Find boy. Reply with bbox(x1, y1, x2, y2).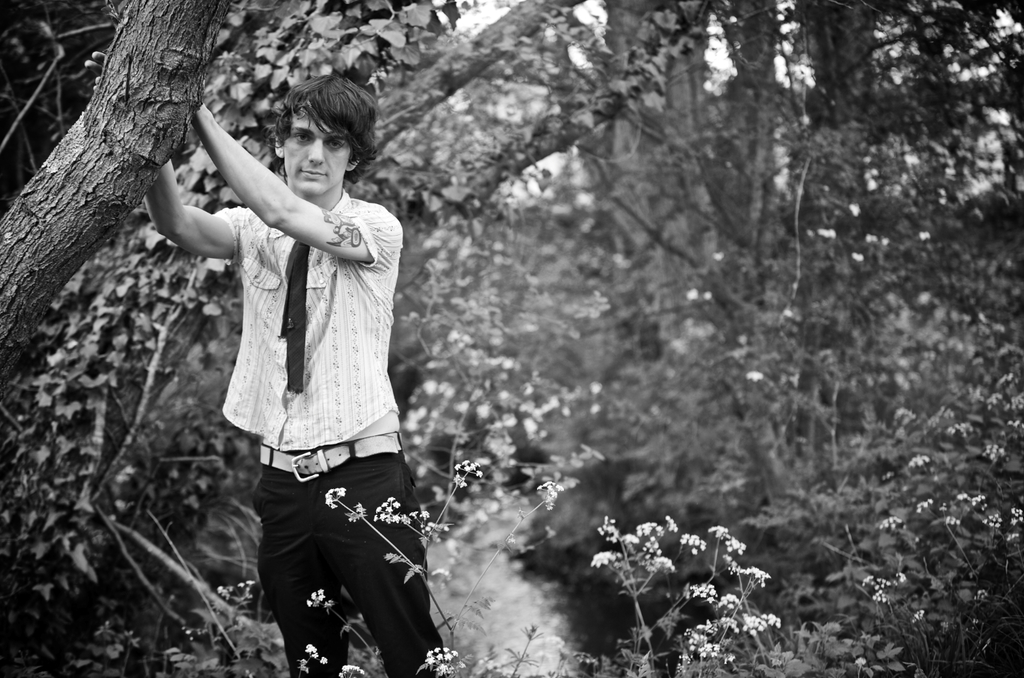
bbox(138, 28, 461, 661).
